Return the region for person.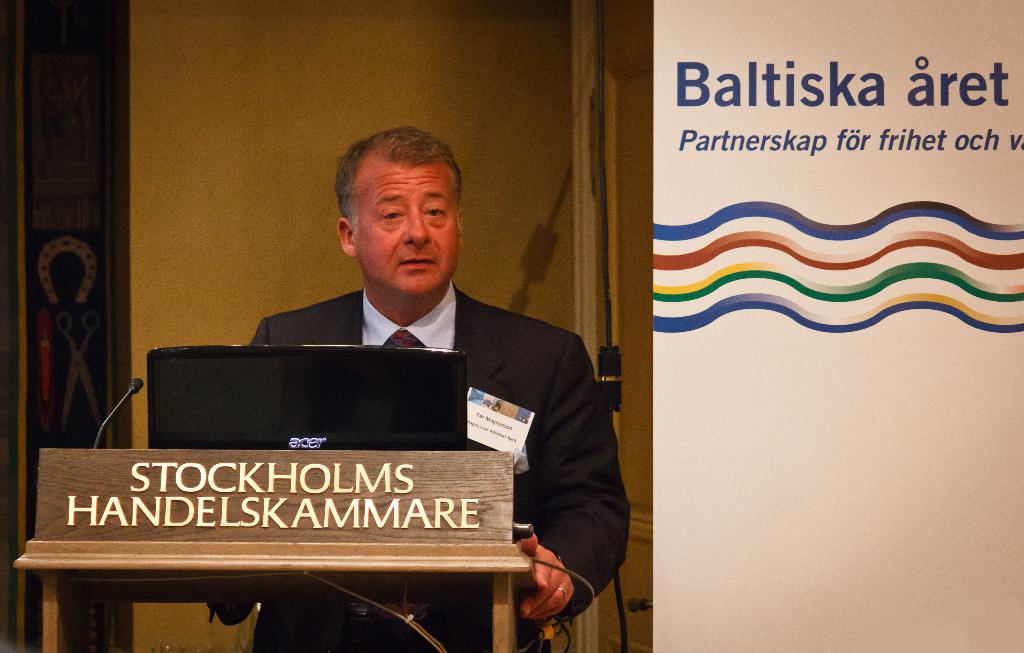
box=[158, 163, 591, 607].
